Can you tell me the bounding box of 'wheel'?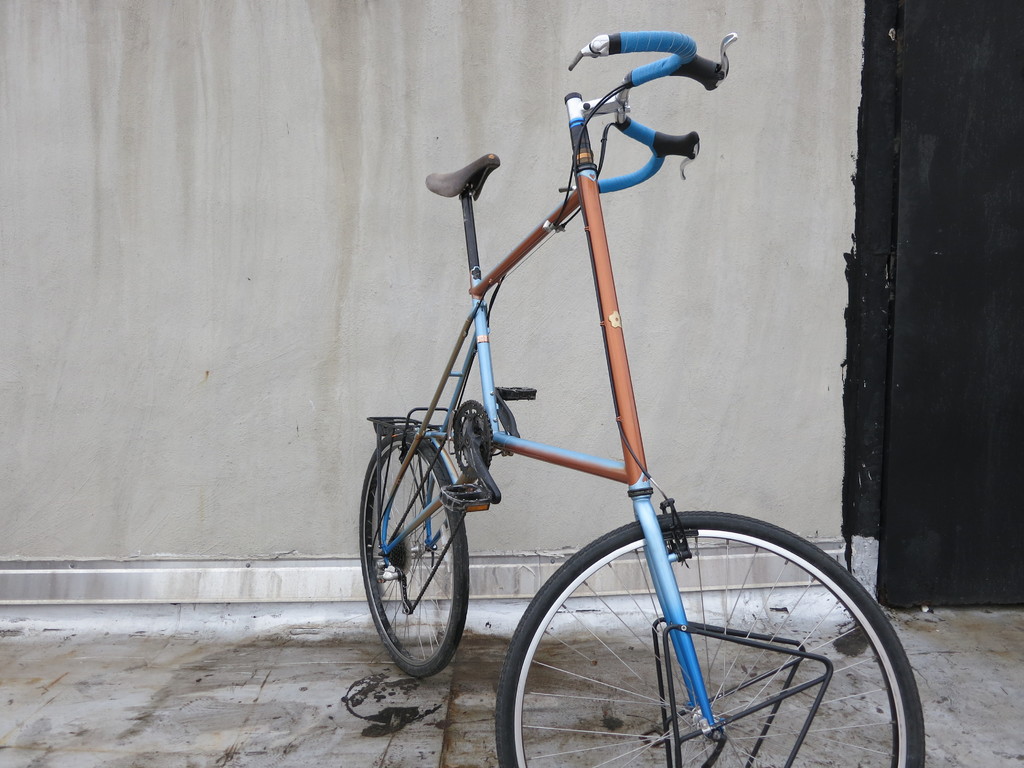
x1=496 y1=511 x2=927 y2=767.
